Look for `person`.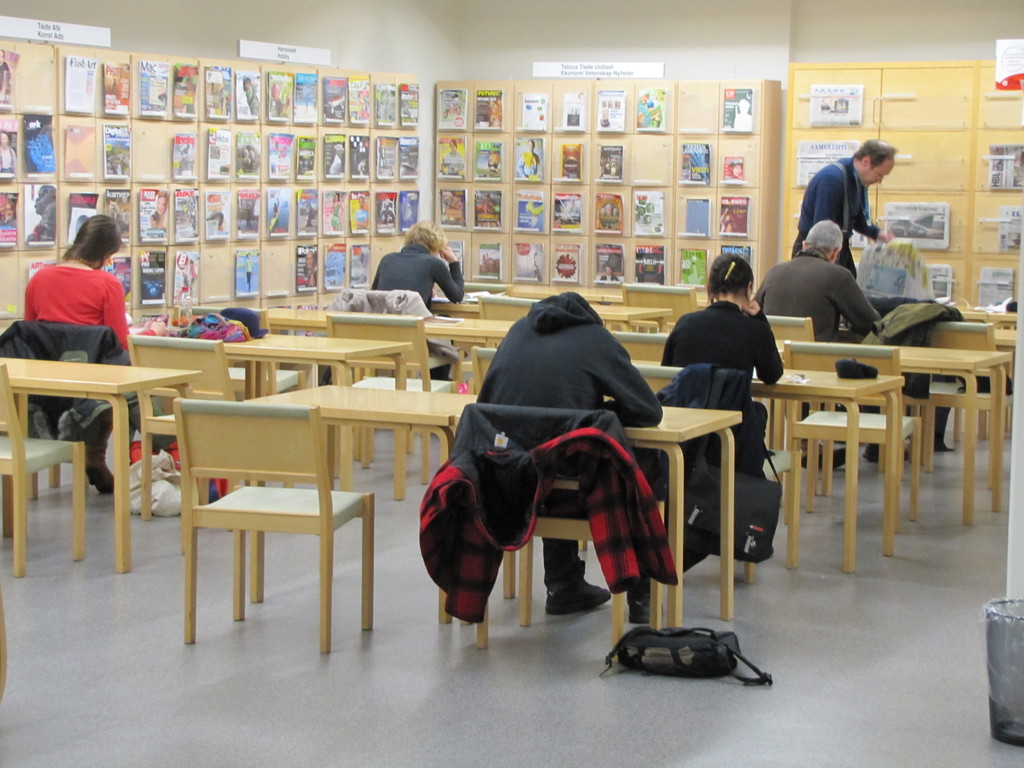
Found: 483,191,493,214.
